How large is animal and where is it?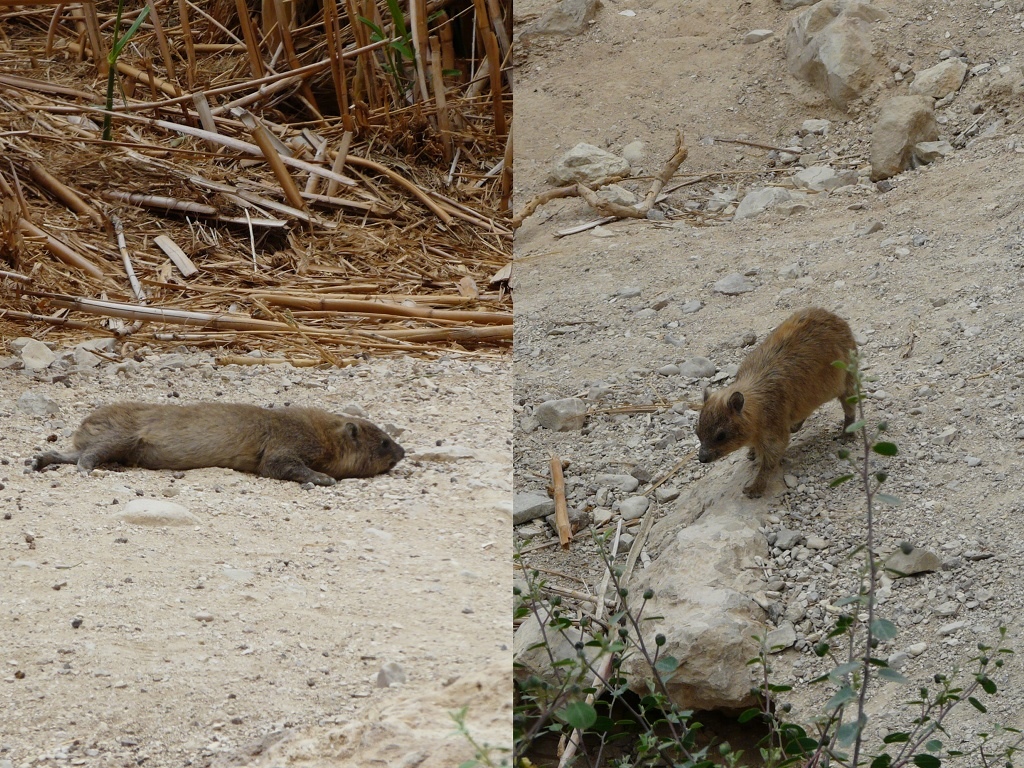
Bounding box: [697, 309, 860, 498].
